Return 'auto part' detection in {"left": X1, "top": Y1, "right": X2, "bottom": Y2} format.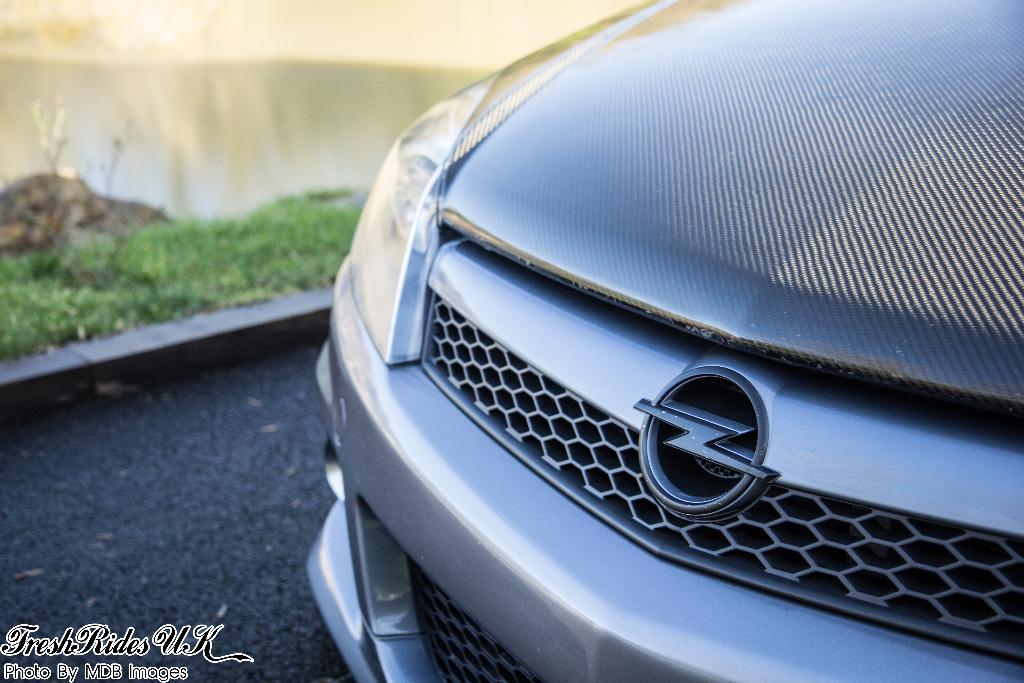
{"left": 413, "top": 242, "right": 1020, "bottom": 674}.
